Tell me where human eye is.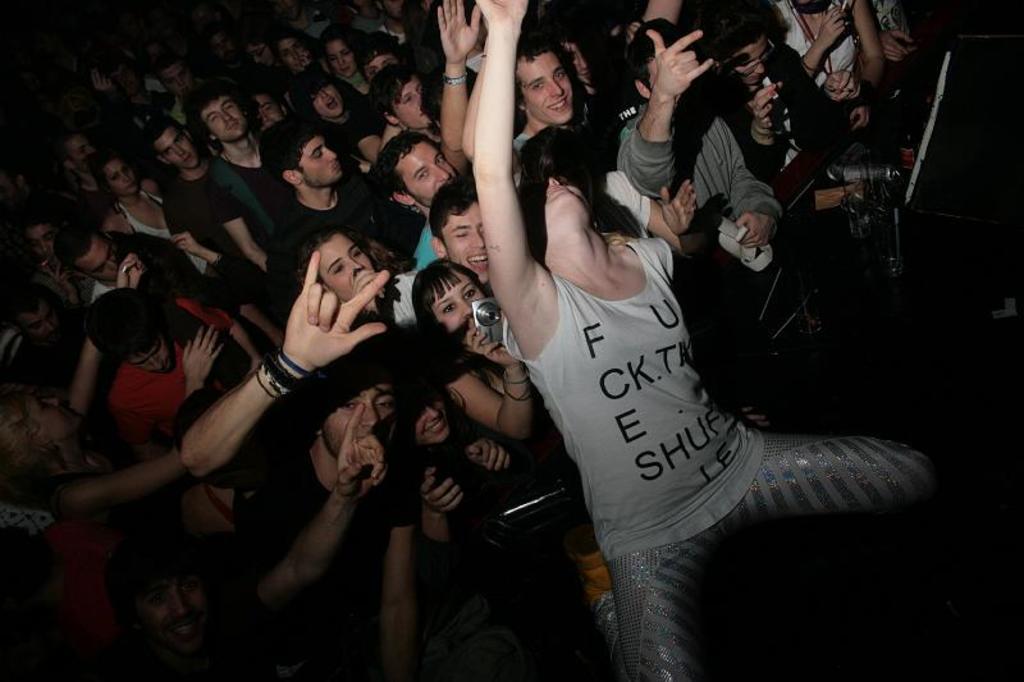
human eye is at bbox=(278, 50, 289, 60).
